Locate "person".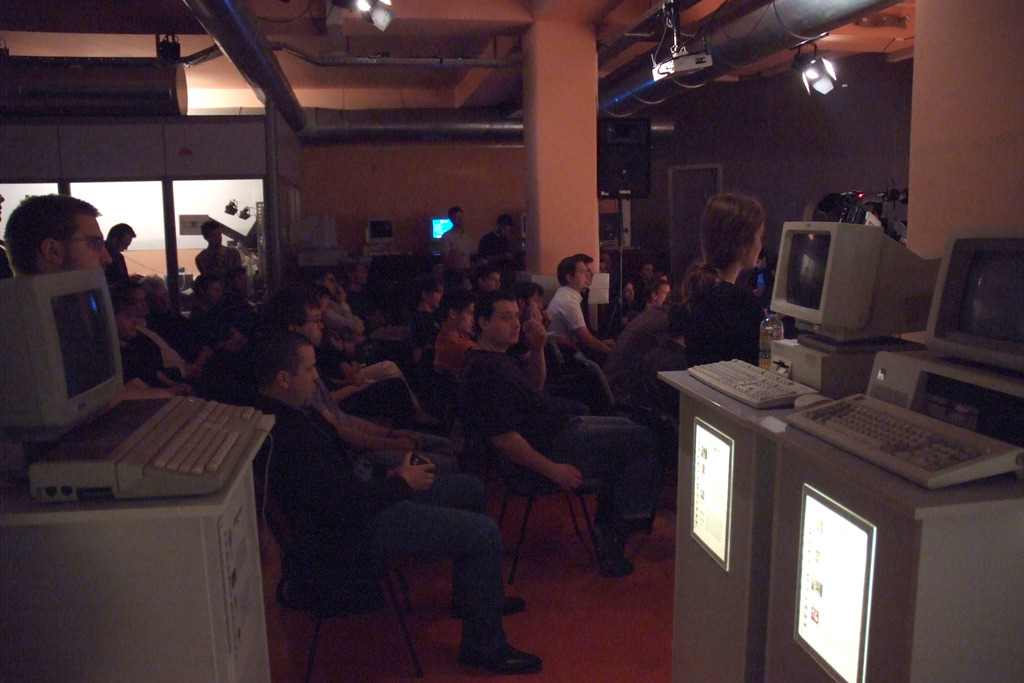
Bounding box: 661, 190, 776, 371.
